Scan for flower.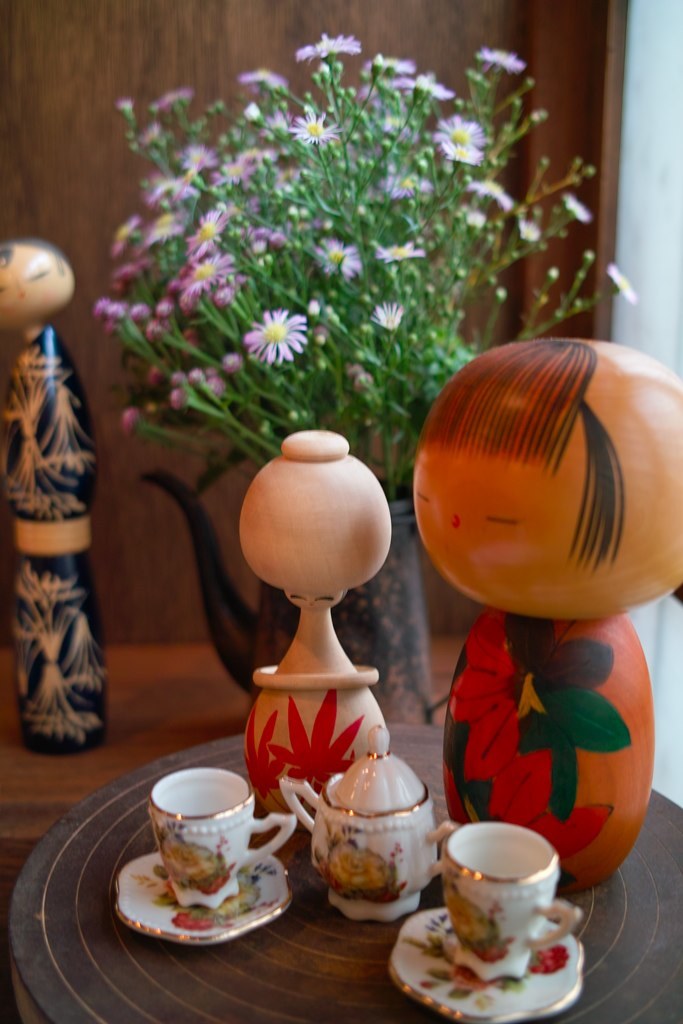
Scan result: BBox(239, 312, 310, 361).
